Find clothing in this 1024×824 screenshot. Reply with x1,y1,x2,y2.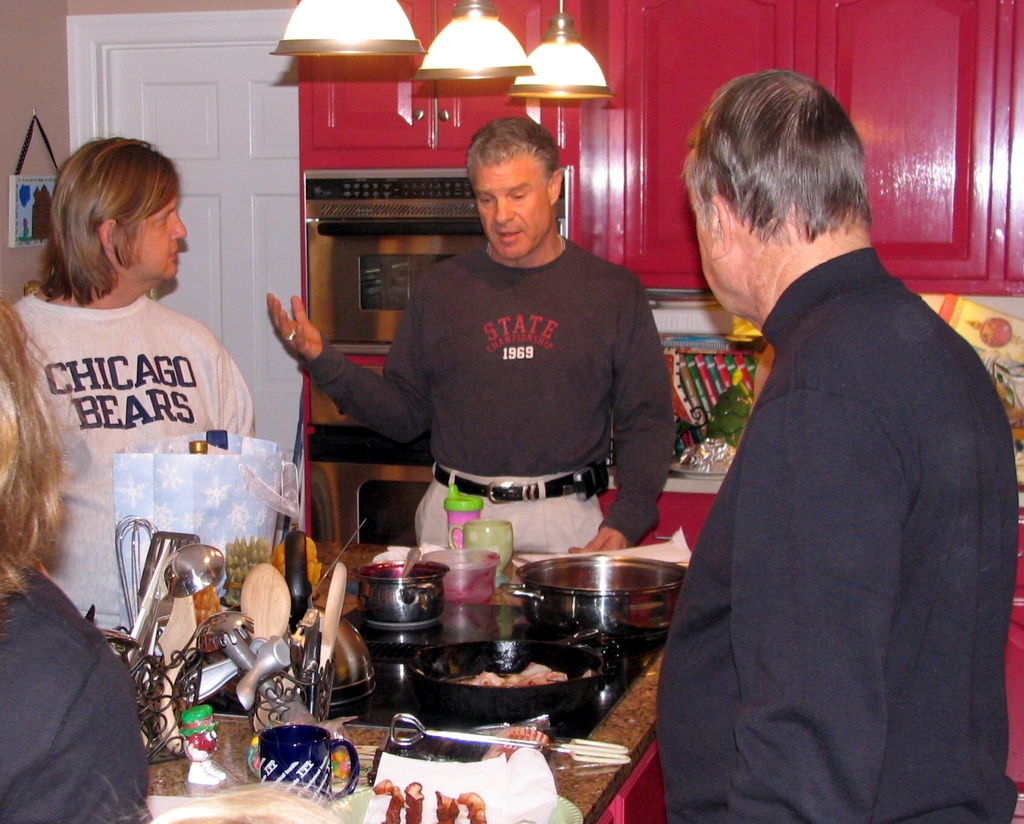
651,240,1023,823.
